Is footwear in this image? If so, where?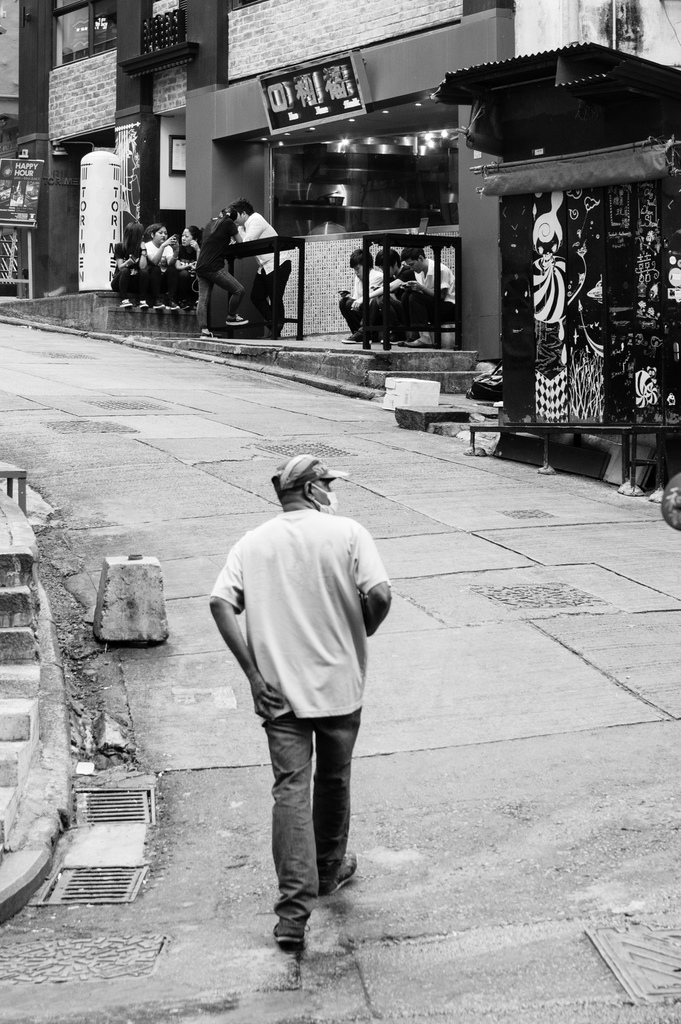
Yes, at BBox(340, 330, 365, 345).
